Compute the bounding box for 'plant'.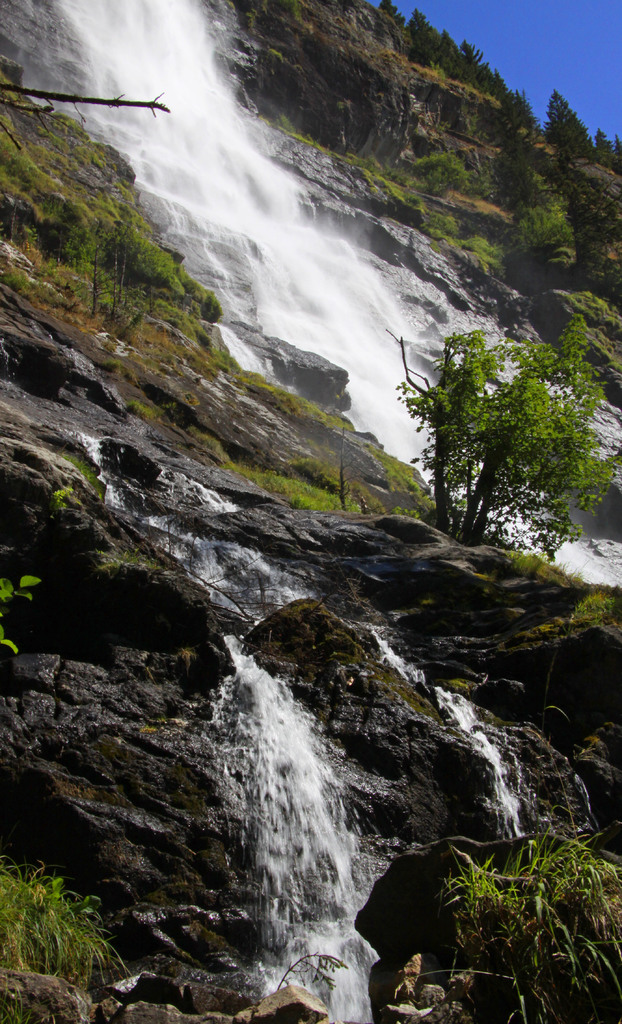
(406,149,477,195).
